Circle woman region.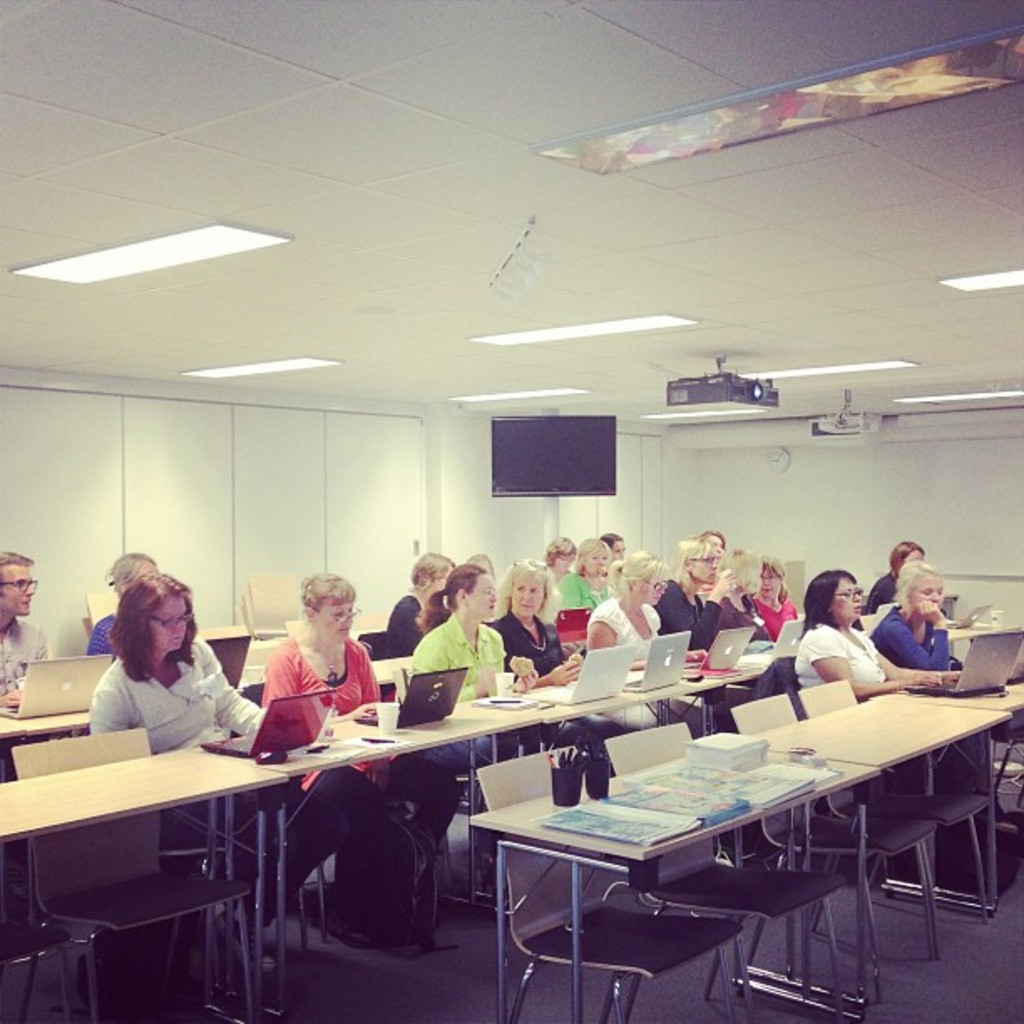
Region: left=870, top=564, right=1021, bottom=835.
